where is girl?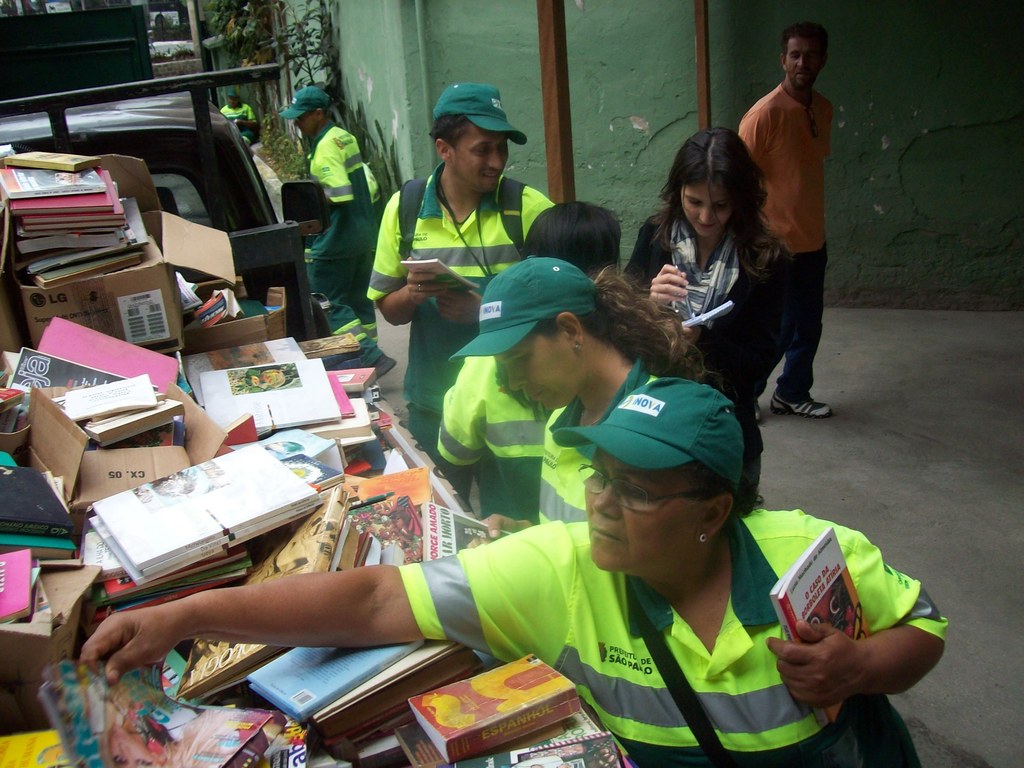
(616, 127, 796, 520).
